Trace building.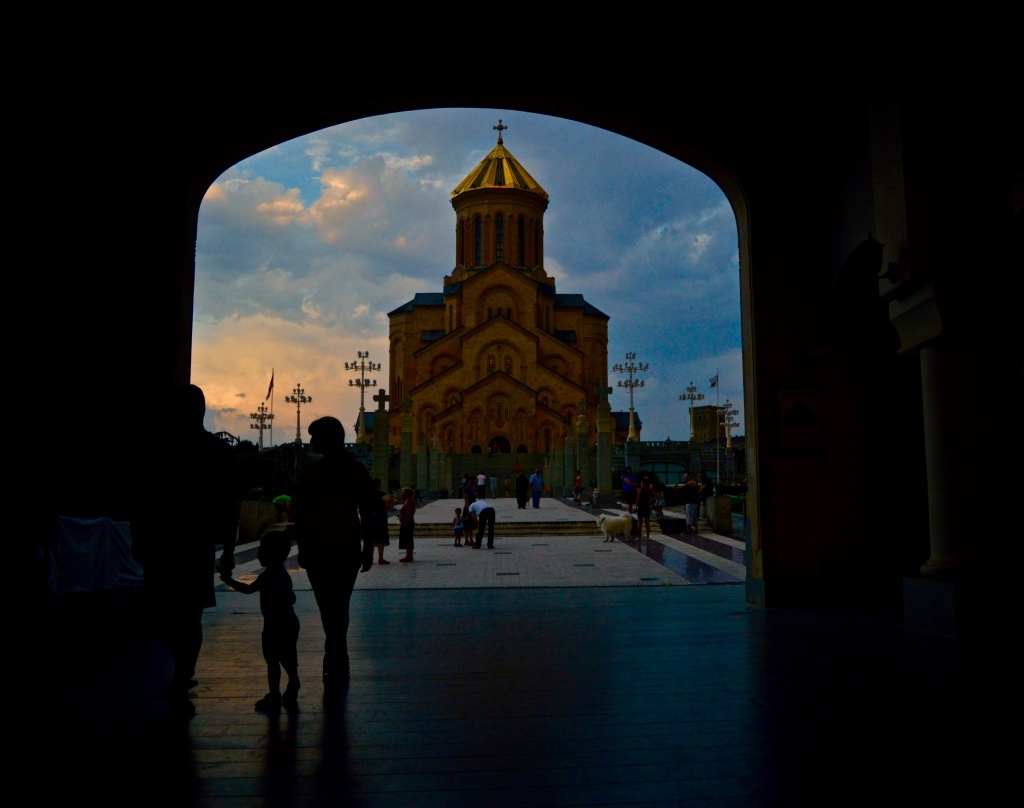
Traced to locate(690, 405, 726, 449).
